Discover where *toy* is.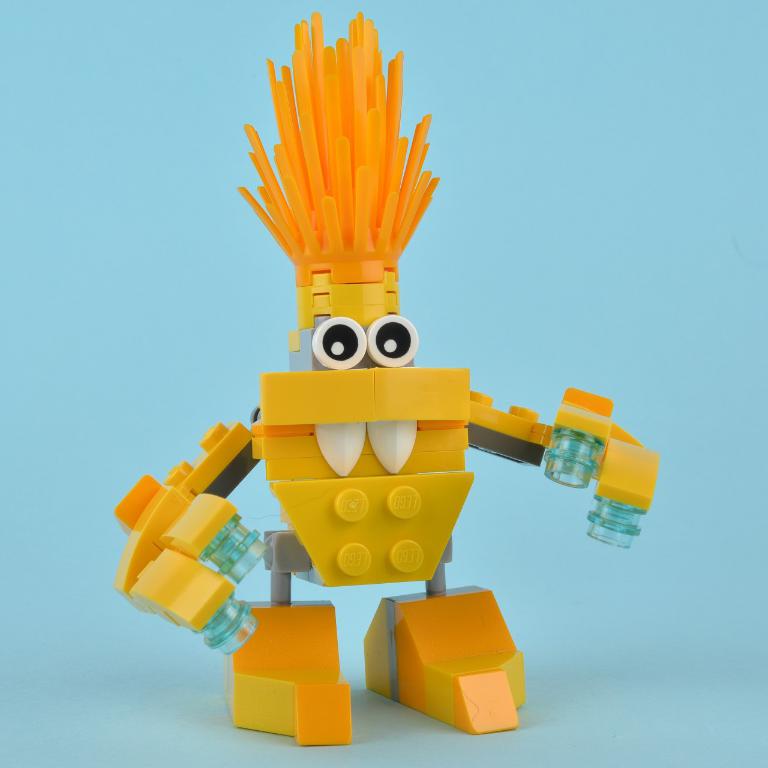
Discovered at 121:43:661:733.
